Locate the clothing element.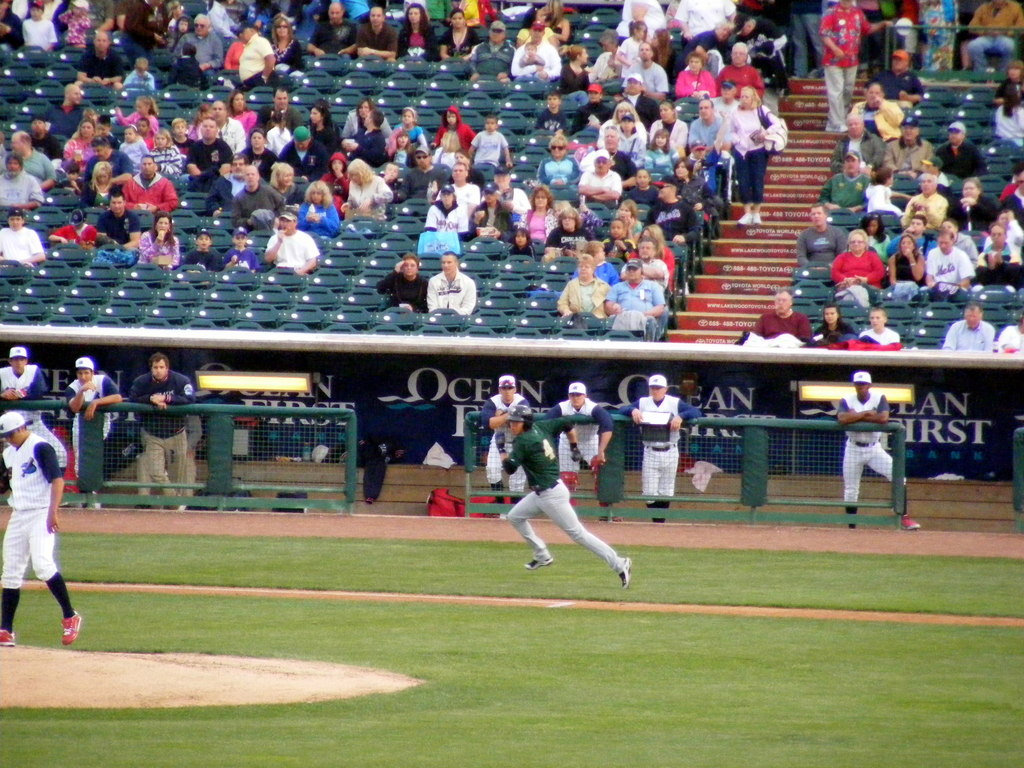
Element bbox: [x1=0, y1=232, x2=48, y2=261].
